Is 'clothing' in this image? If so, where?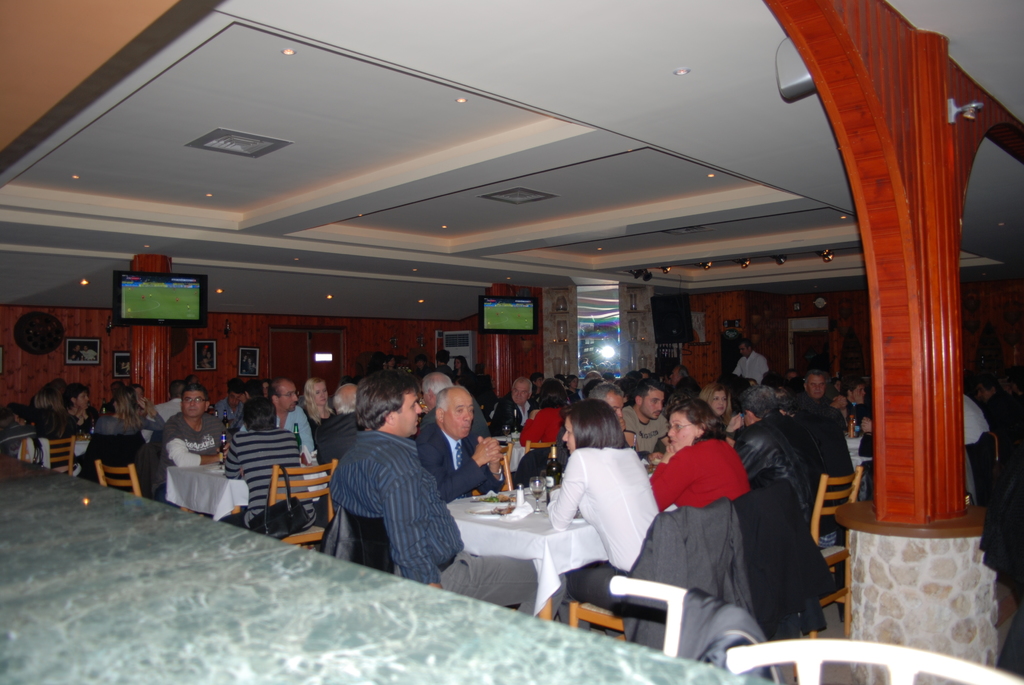
Yes, at (left=741, top=414, right=824, bottom=535).
